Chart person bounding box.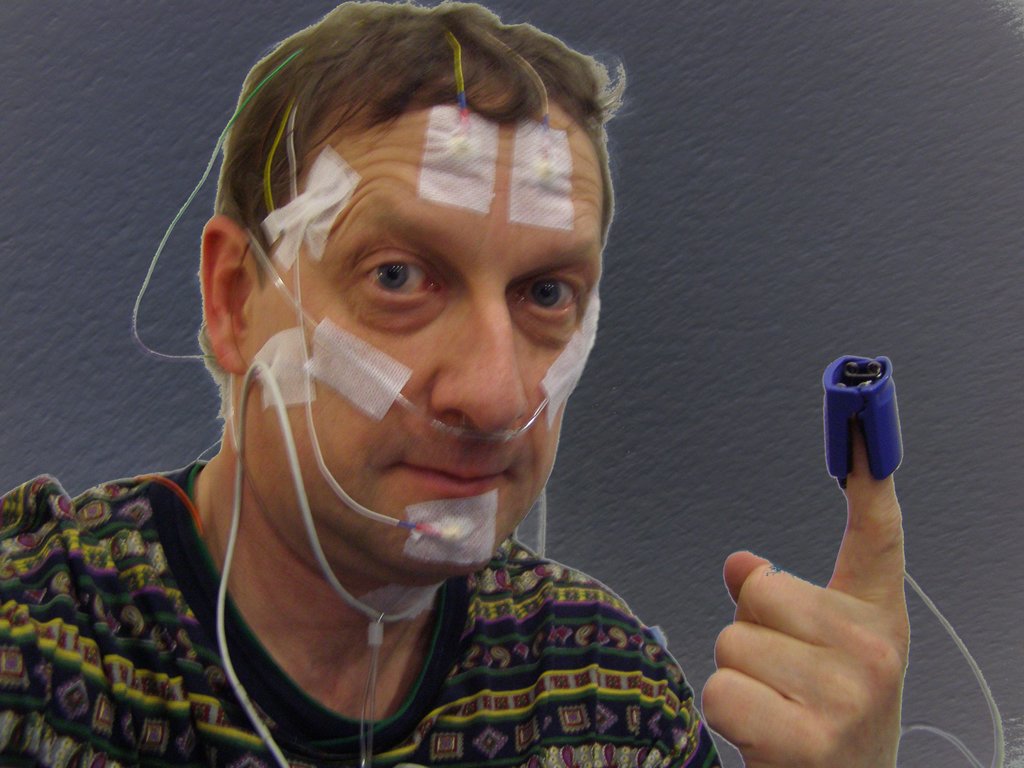
Charted: [left=0, top=2, right=911, bottom=767].
